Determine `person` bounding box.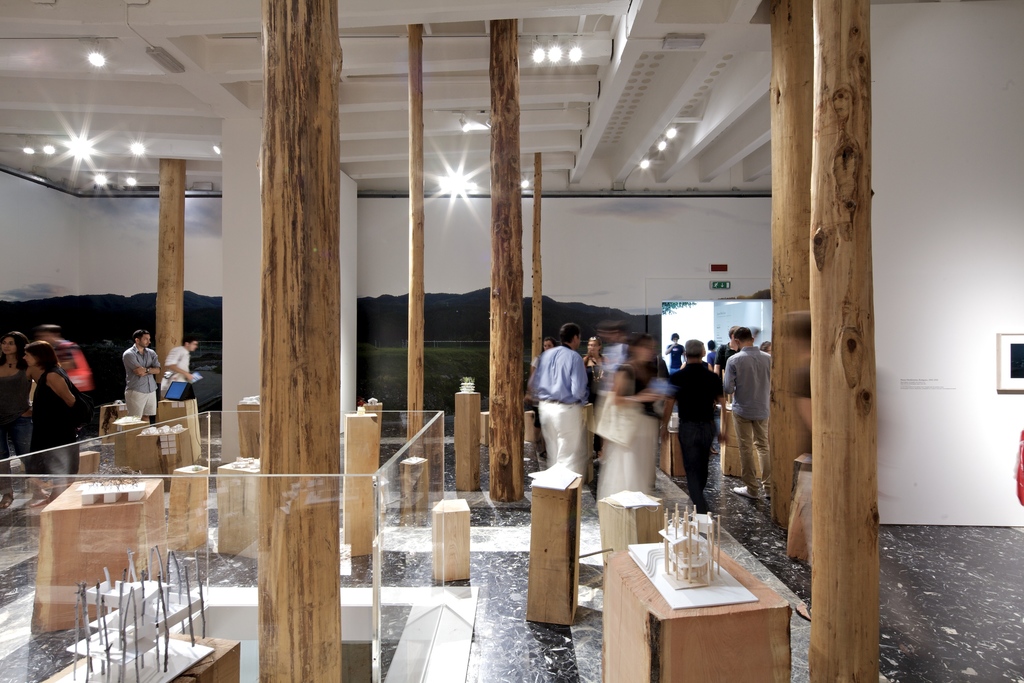
Determined: locate(166, 339, 193, 402).
